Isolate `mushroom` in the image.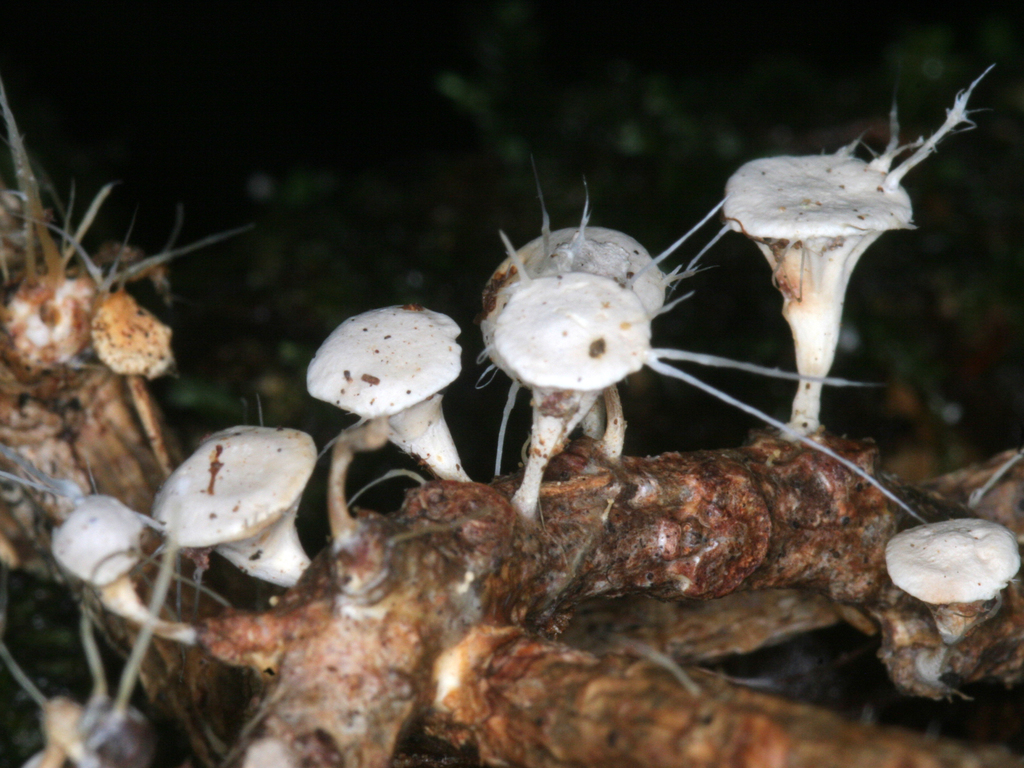
Isolated region: locate(886, 515, 1019, 637).
